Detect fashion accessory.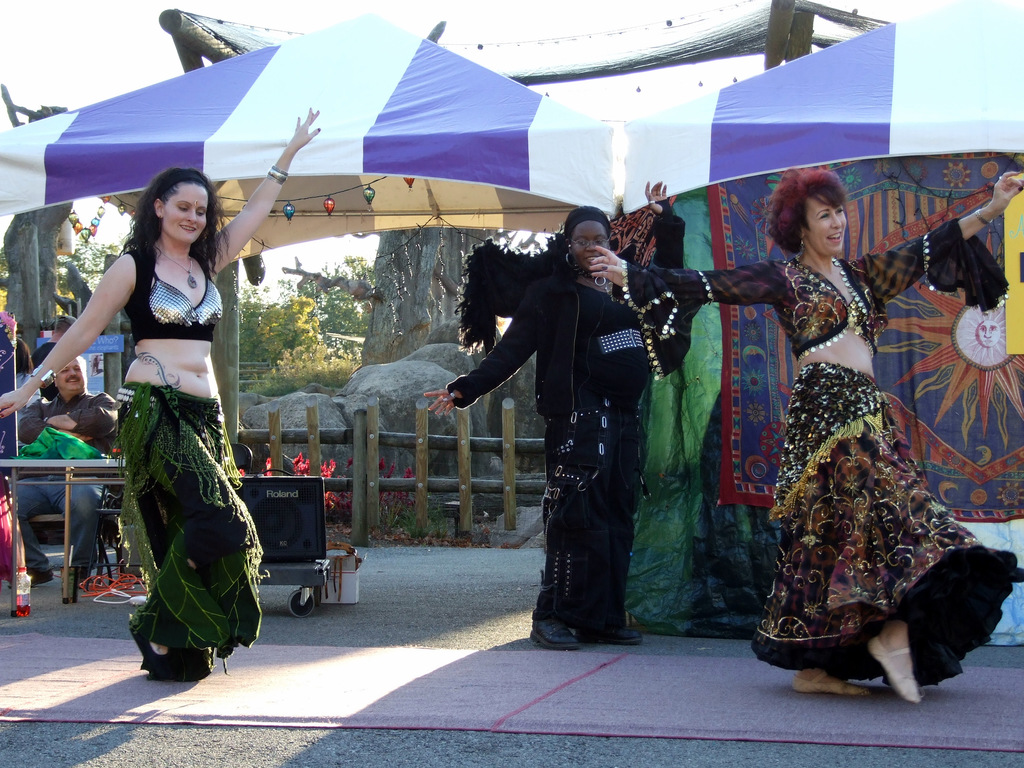
Detected at <bbox>29, 362, 58, 388</bbox>.
